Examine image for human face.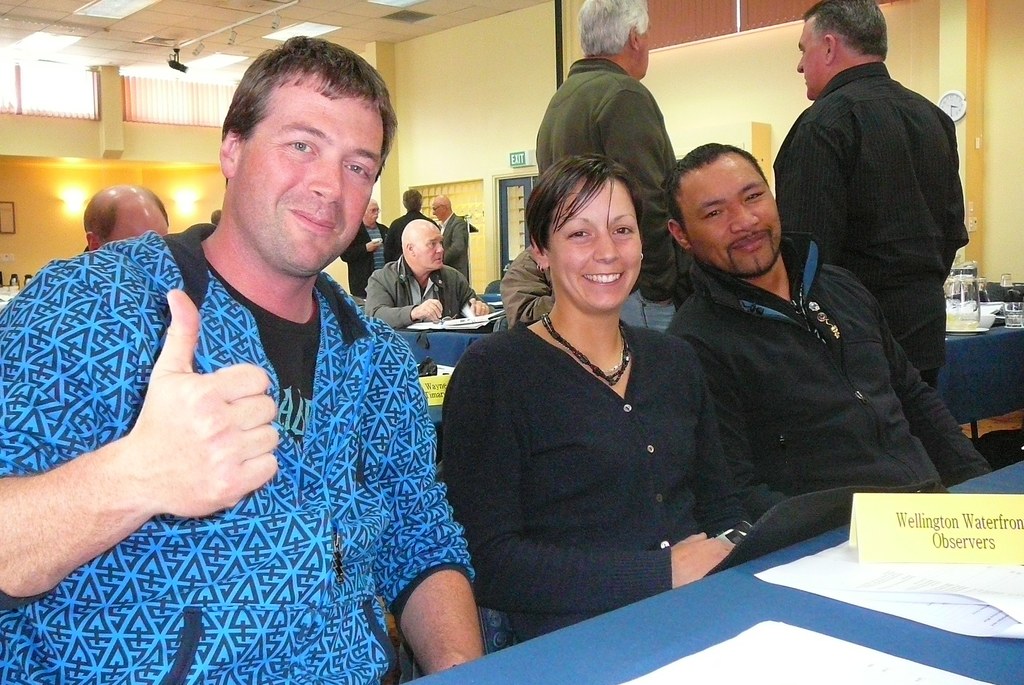
Examination result: detection(433, 198, 444, 218).
